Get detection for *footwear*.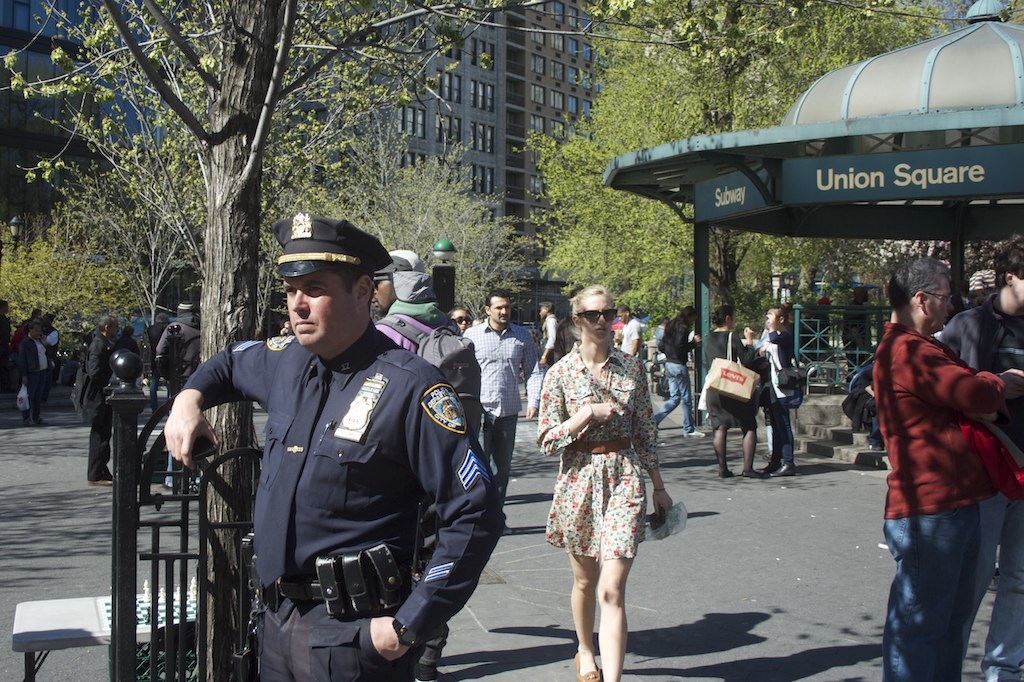
Detection: 26, 414, 29, 427.
